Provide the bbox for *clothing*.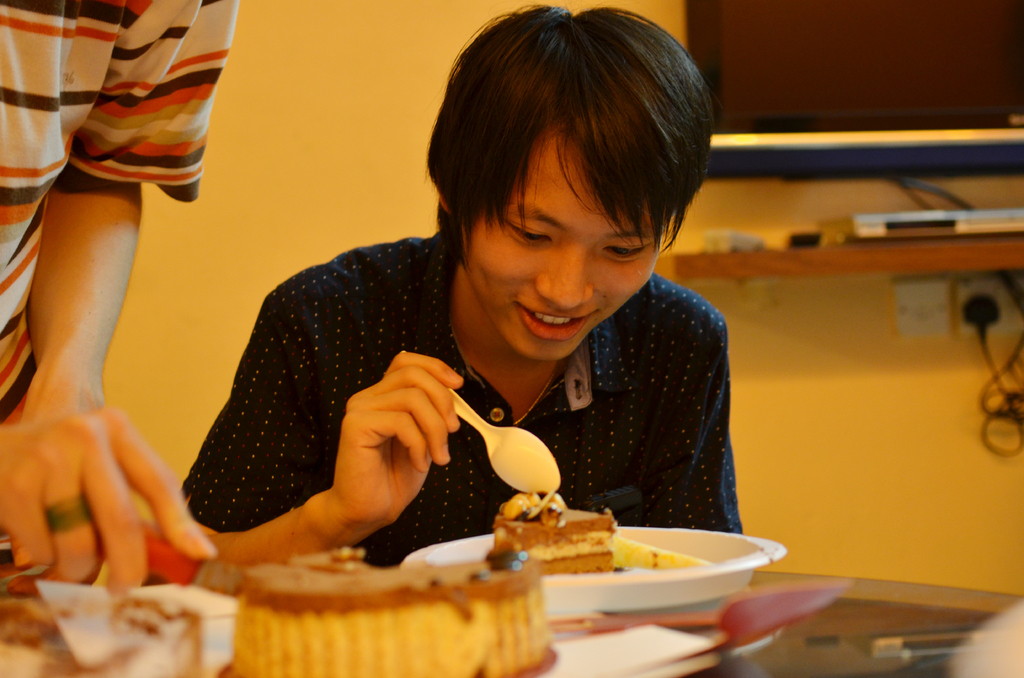
0, 0, 242, 559.
